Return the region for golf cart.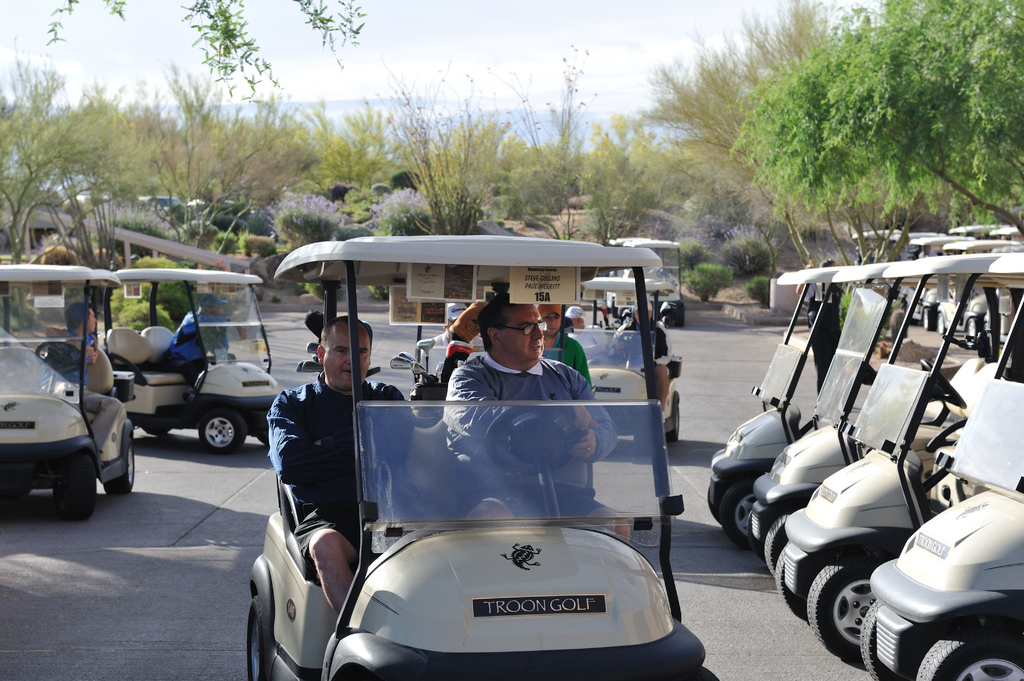
{"left": 610, "top": 235, "right": 687, "bottom": 324}.
